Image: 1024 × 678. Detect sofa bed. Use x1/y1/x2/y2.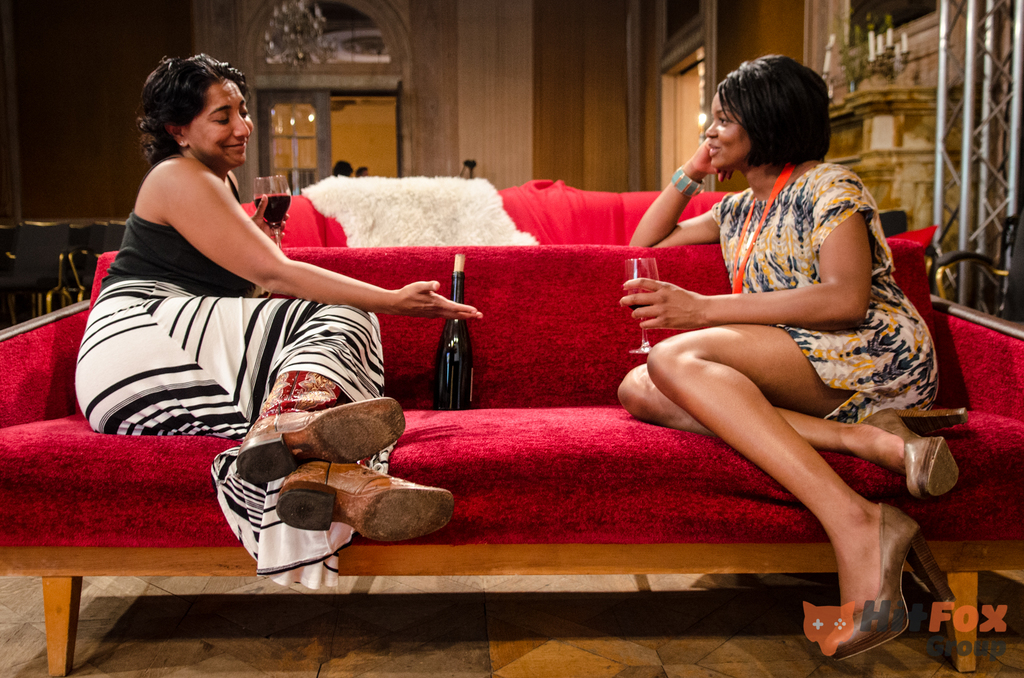
0/247/1023/677.
